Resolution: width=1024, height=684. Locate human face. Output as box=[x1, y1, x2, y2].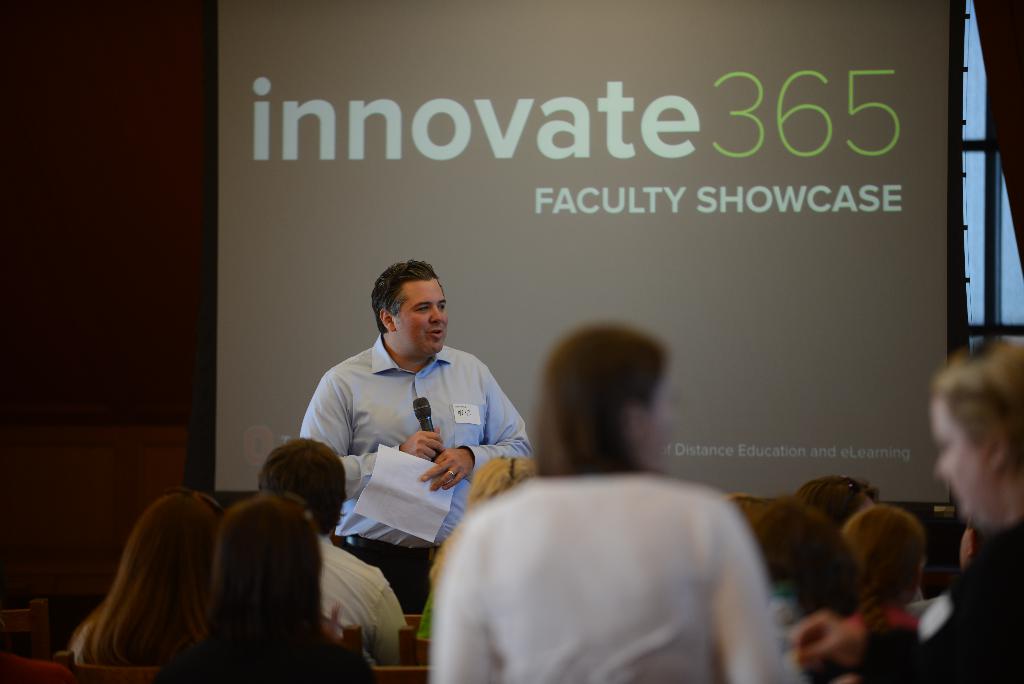
box=[639, 365, 680, 475].
